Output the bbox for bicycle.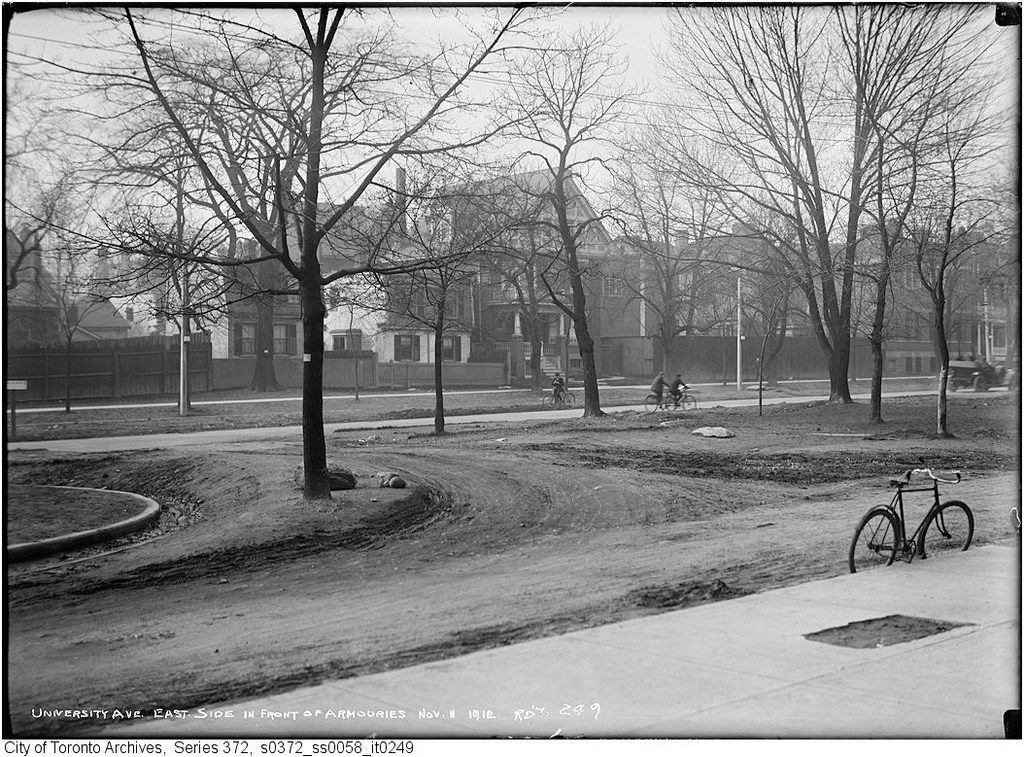
detection(847, 467, 973, 573).
